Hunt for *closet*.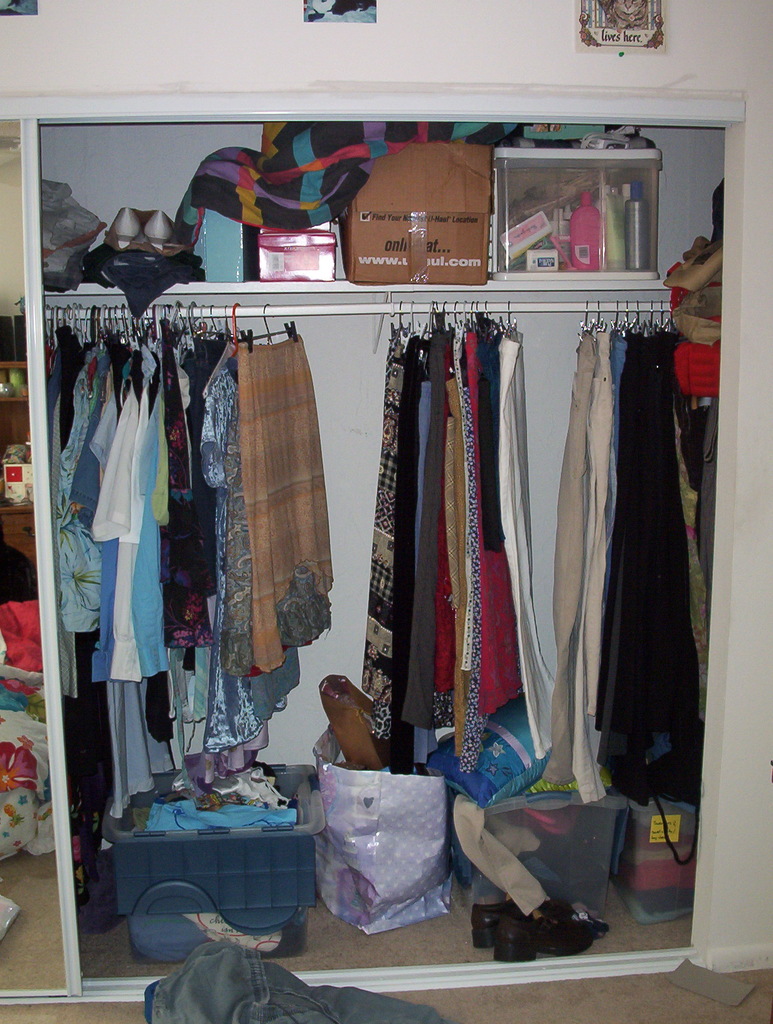
Hunted down at (x1=560, y1=300, x2=710, y2=803).
